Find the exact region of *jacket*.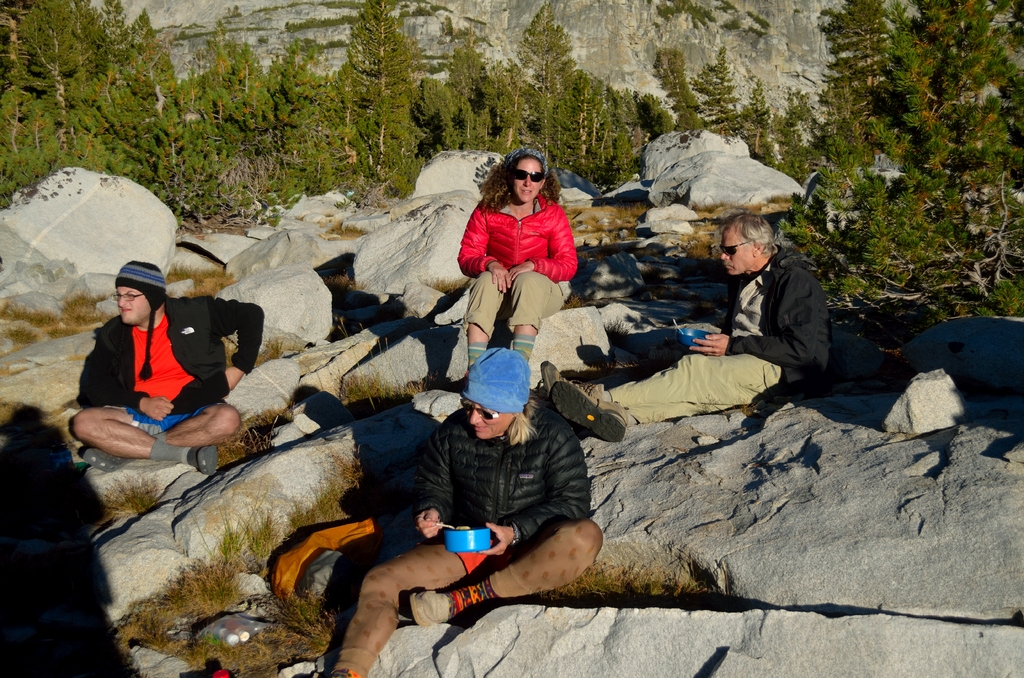
Exact region: left=723, top=244, right=832, bottom=387.
